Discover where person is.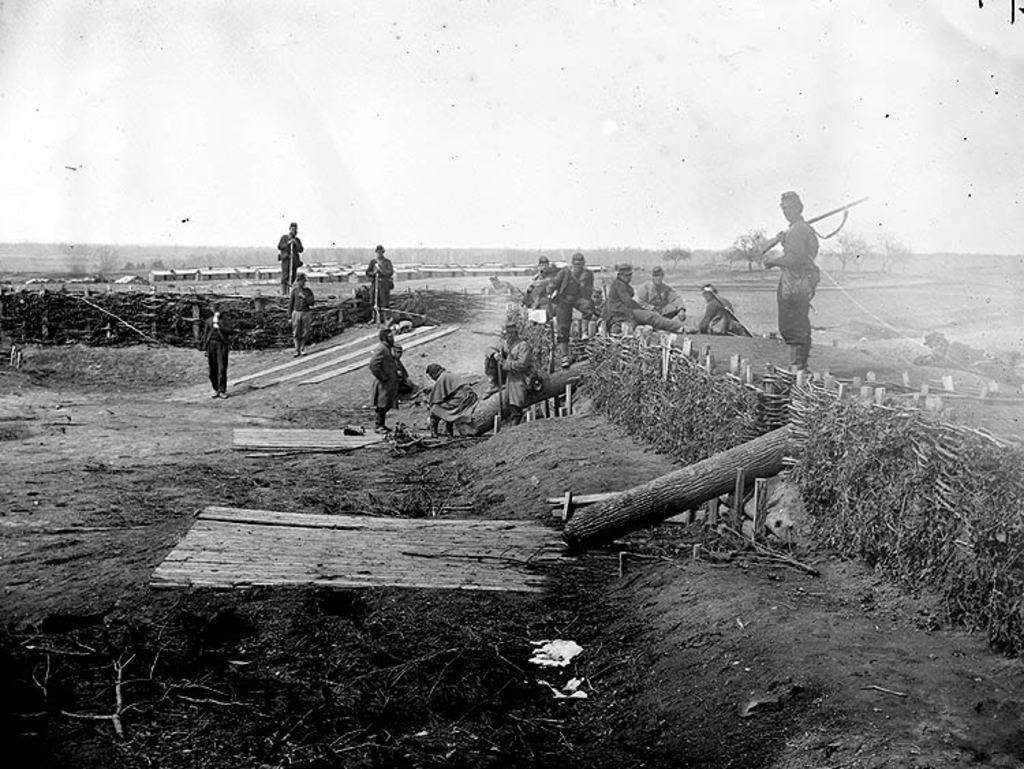
Discovered at 367, 328, 416, 437.
